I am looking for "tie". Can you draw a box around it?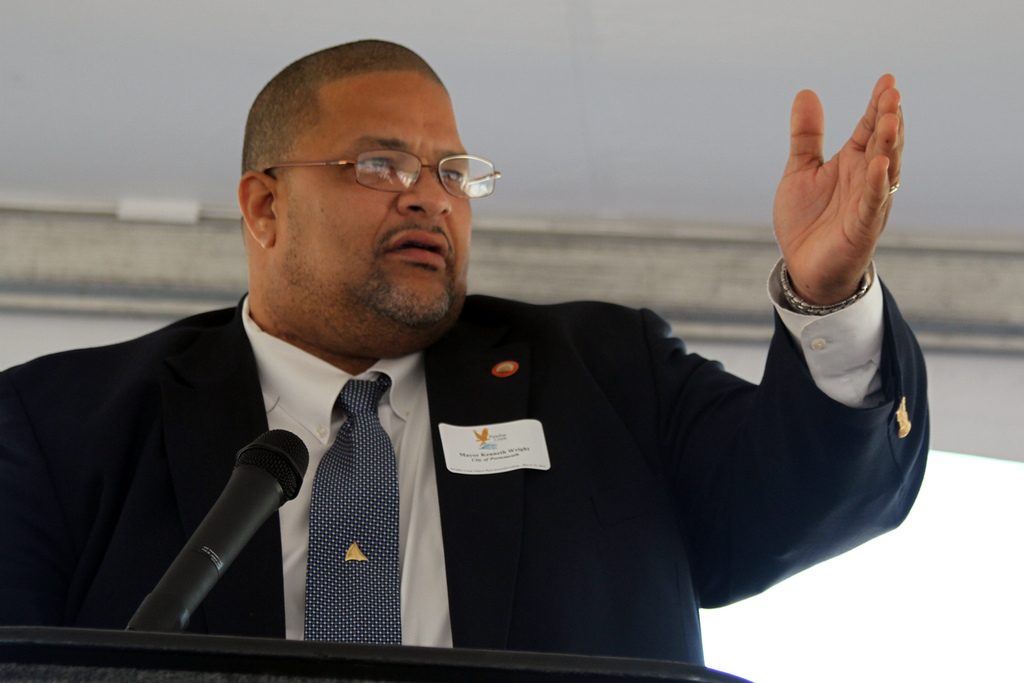
Sure, the bounding box is <region>301, 378, 405, 651</region>.
